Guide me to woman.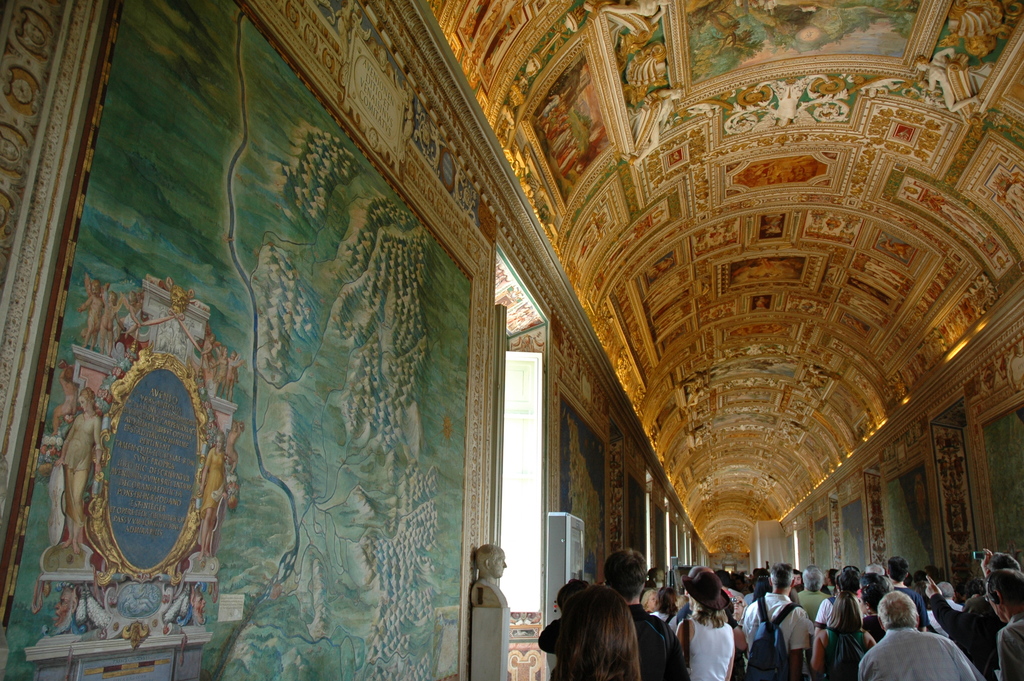
Guidance: box=[199, 432, 227, 561].
